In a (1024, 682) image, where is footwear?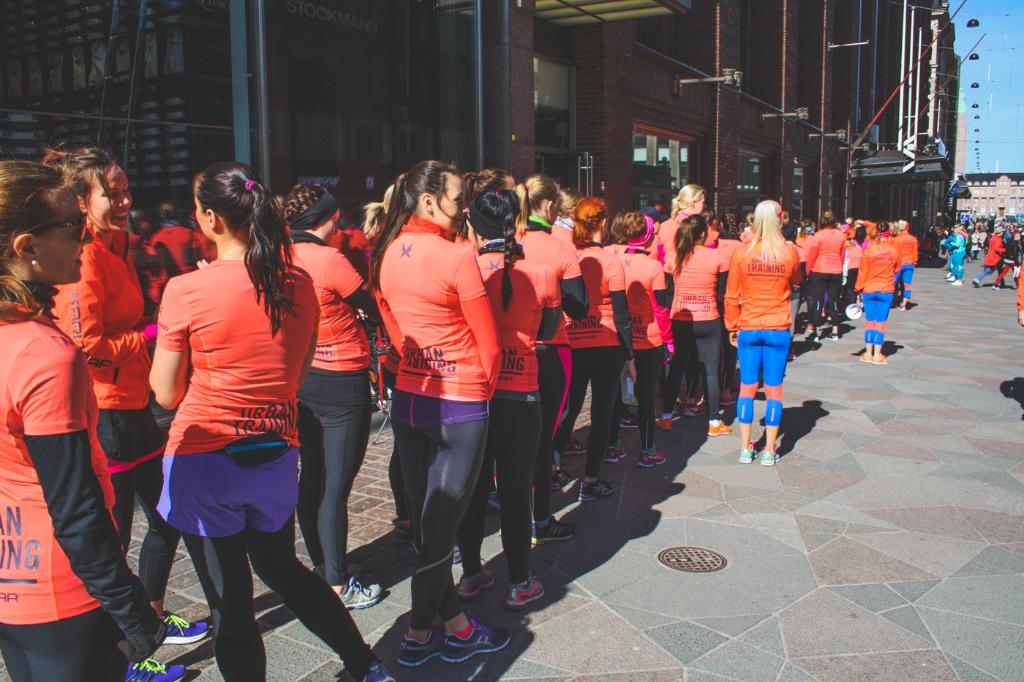
[675,401,686,414].
